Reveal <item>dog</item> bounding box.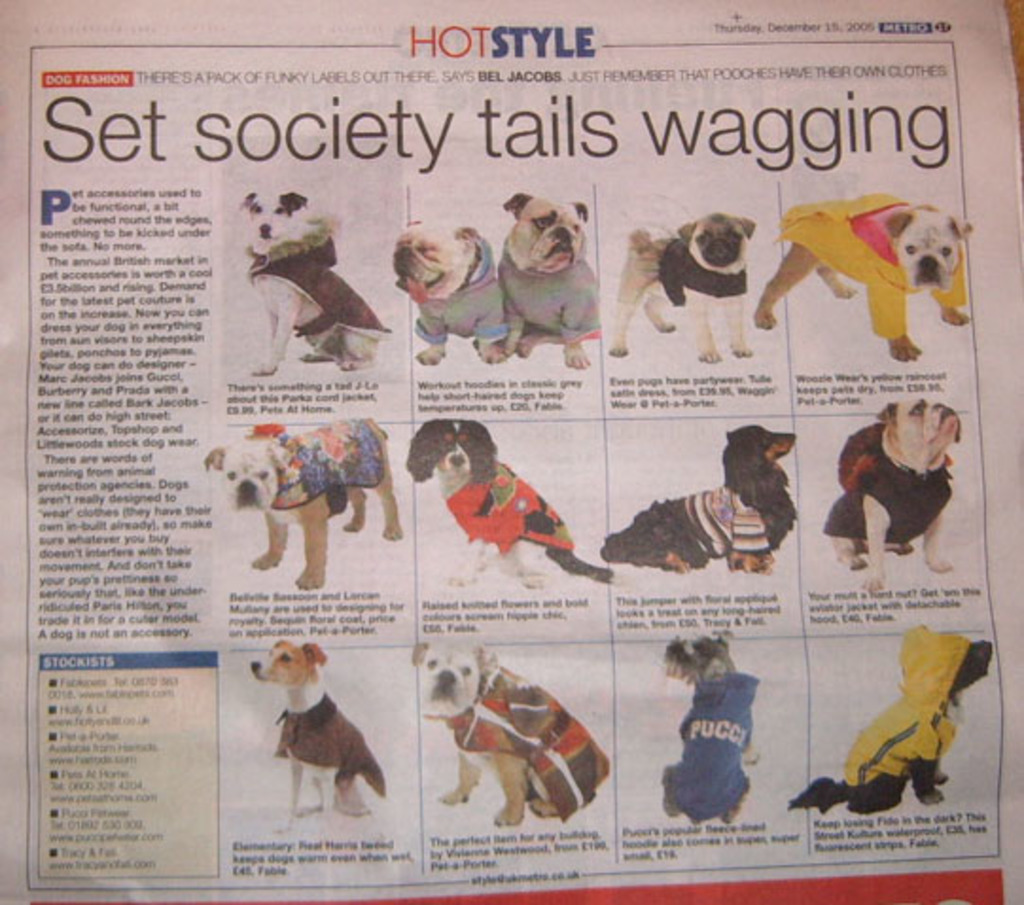
Revealed: select_region(407, 640, 613, 829).
